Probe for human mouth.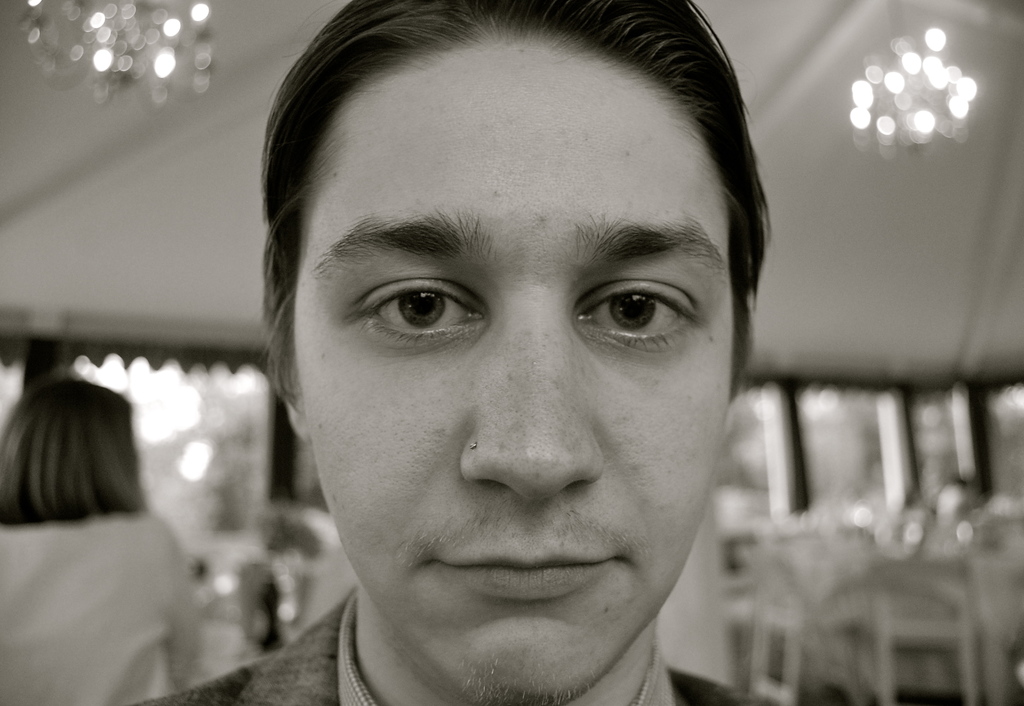
Probe result: bbox=(419, 550, 632, 602).
